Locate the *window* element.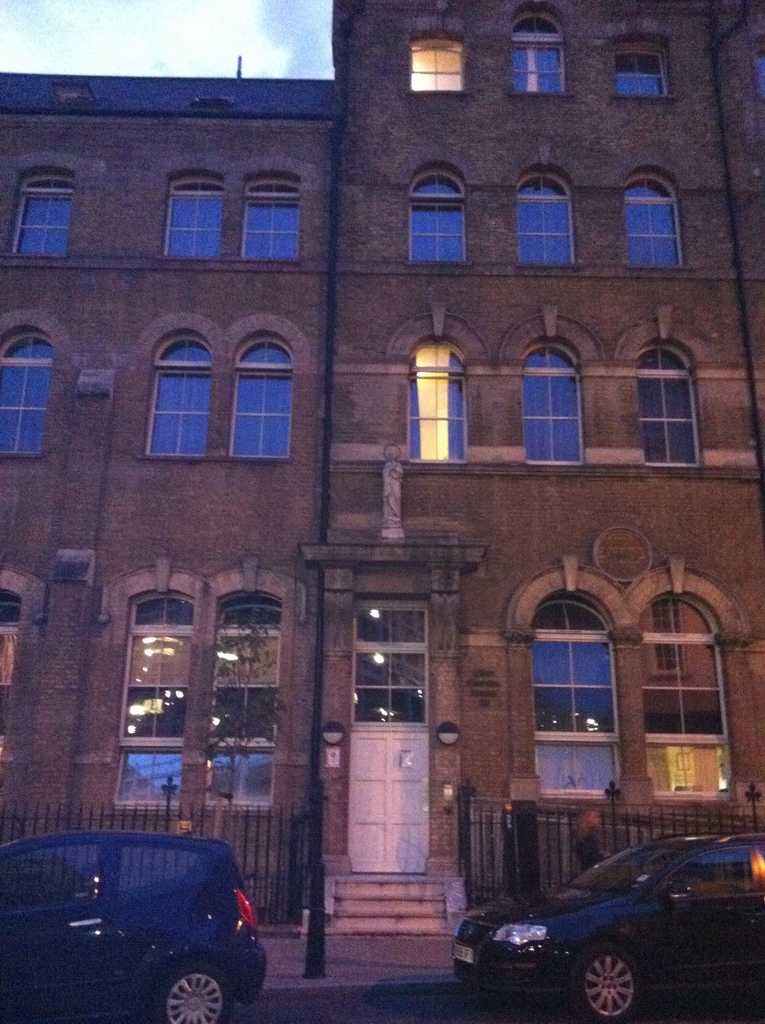
Element bbox: region(0, 323, 46, 455).
